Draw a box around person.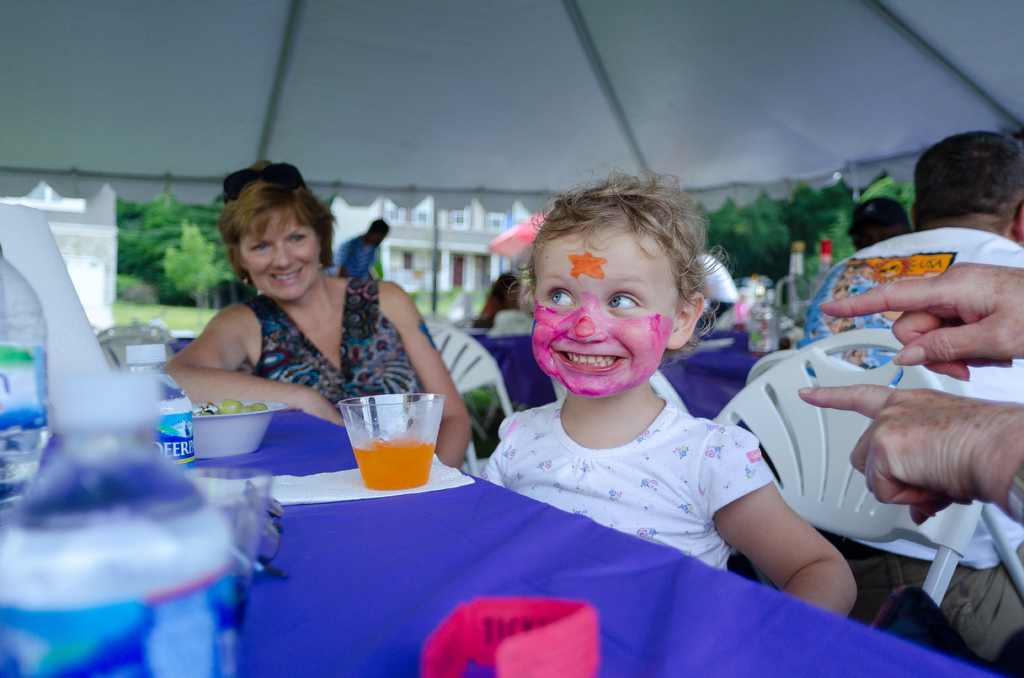
locate(161, 164, 468, 466).
